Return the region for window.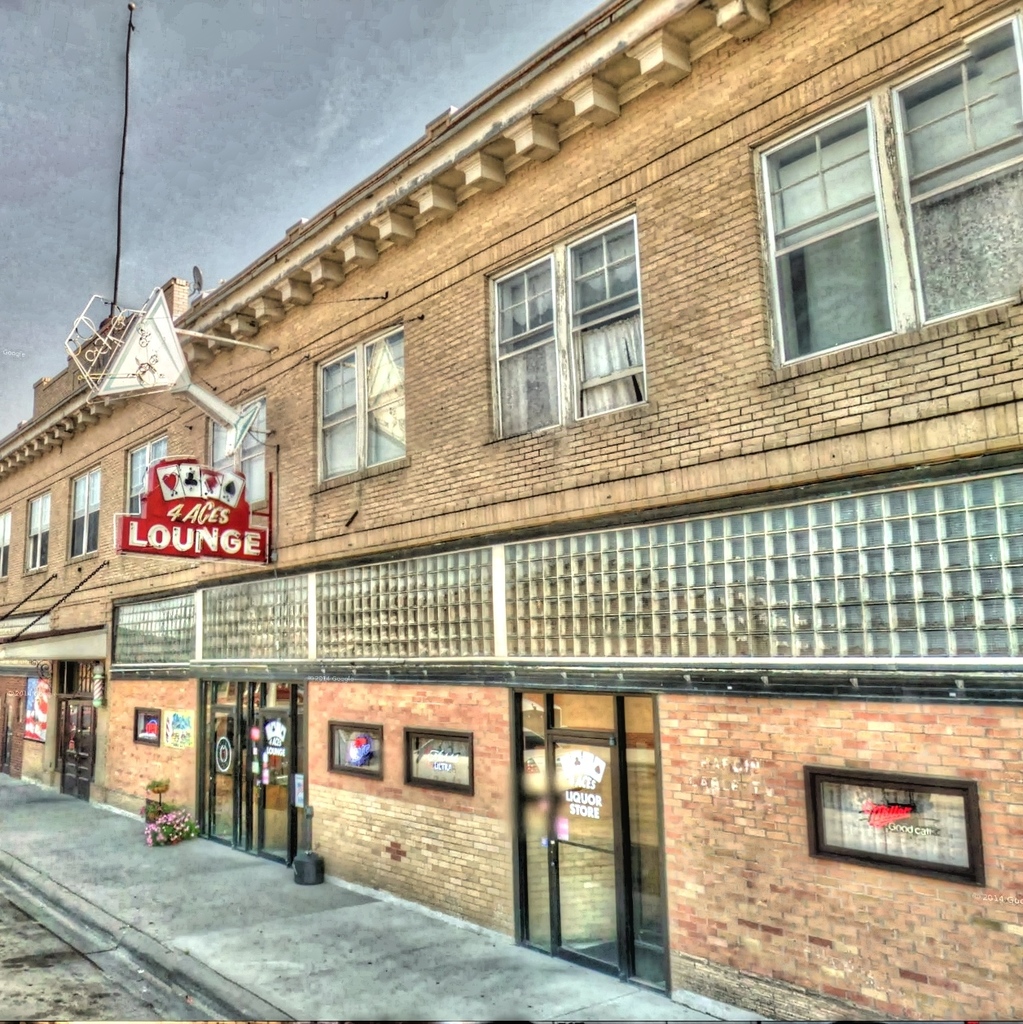
l=313, t=317, r=413, b=494.
